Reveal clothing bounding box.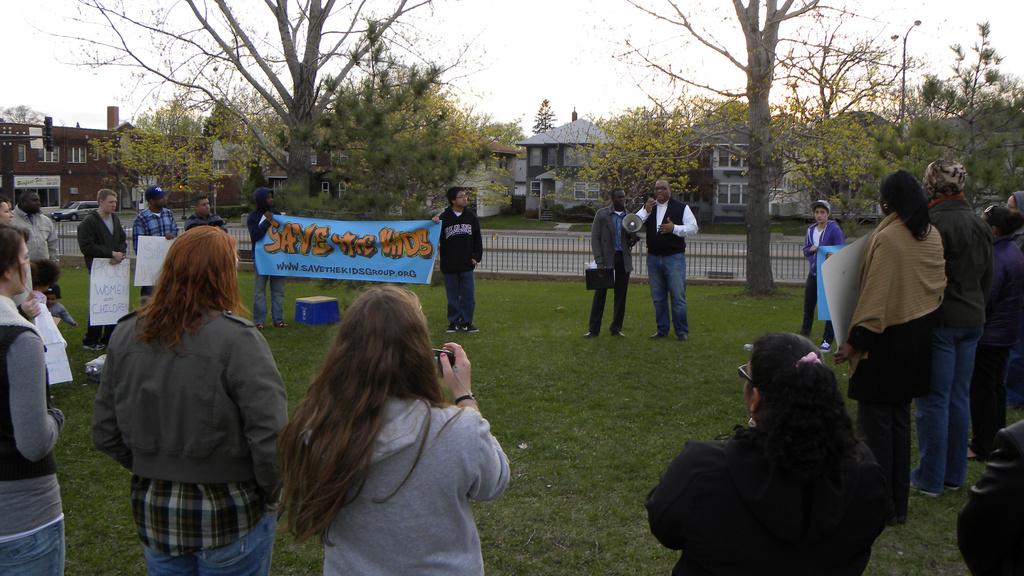
Revealed: bbox=(589, 205, 635, 332).
